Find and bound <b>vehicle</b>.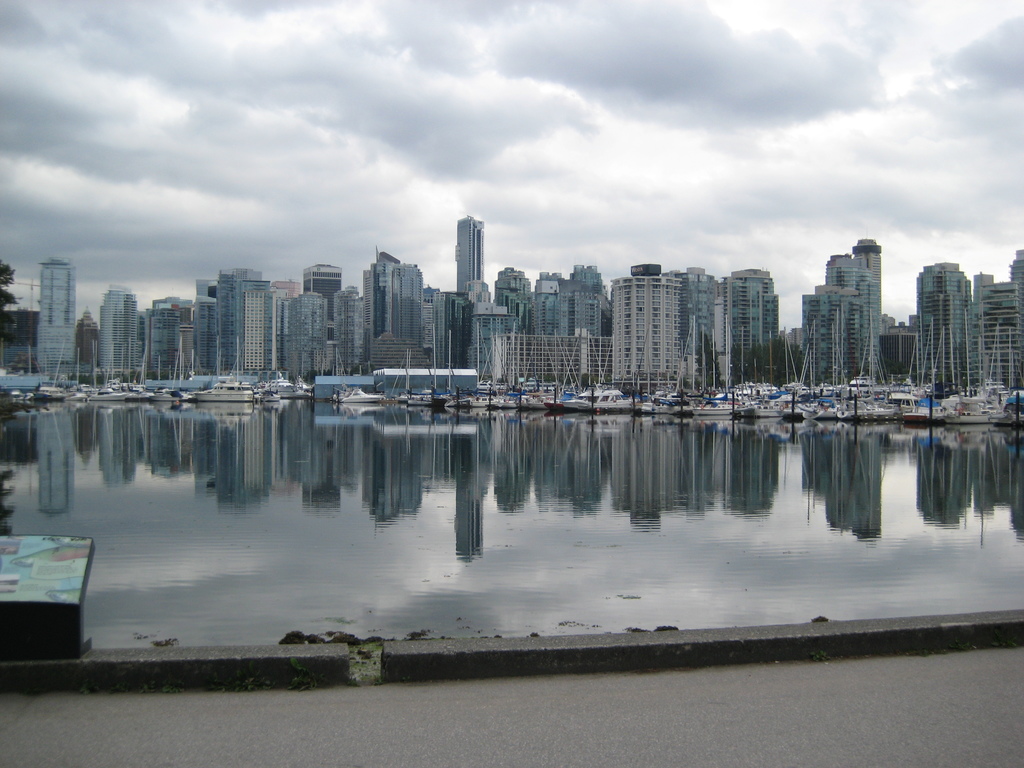
Bound: [x1=335, y1=383, x2=382, y2=402].
